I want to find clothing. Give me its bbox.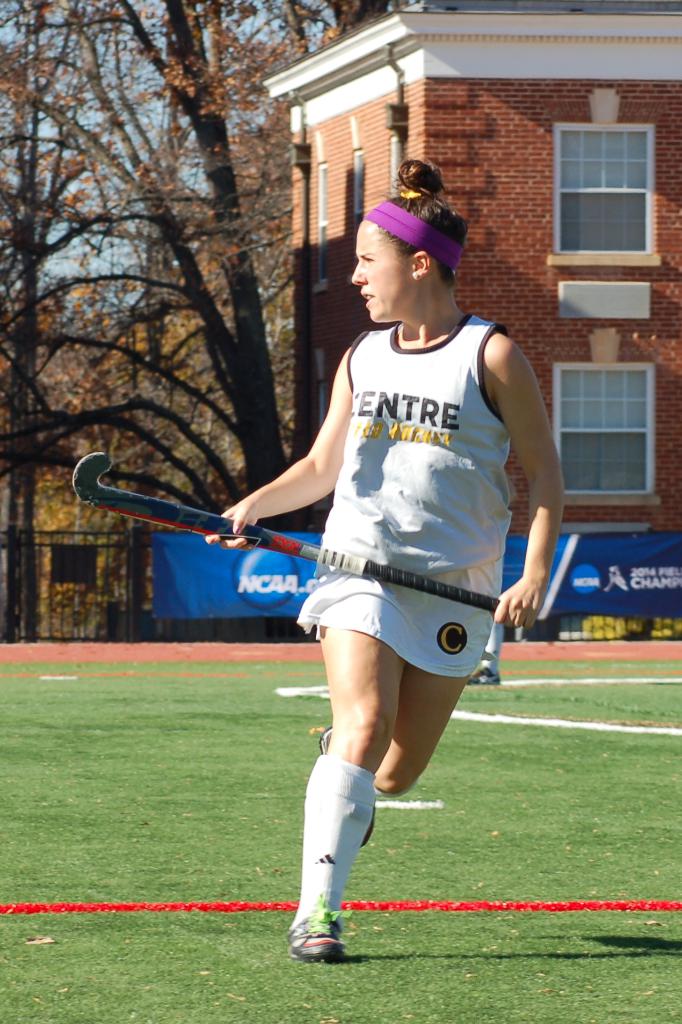
bbox(248, 309, 535, 704).
